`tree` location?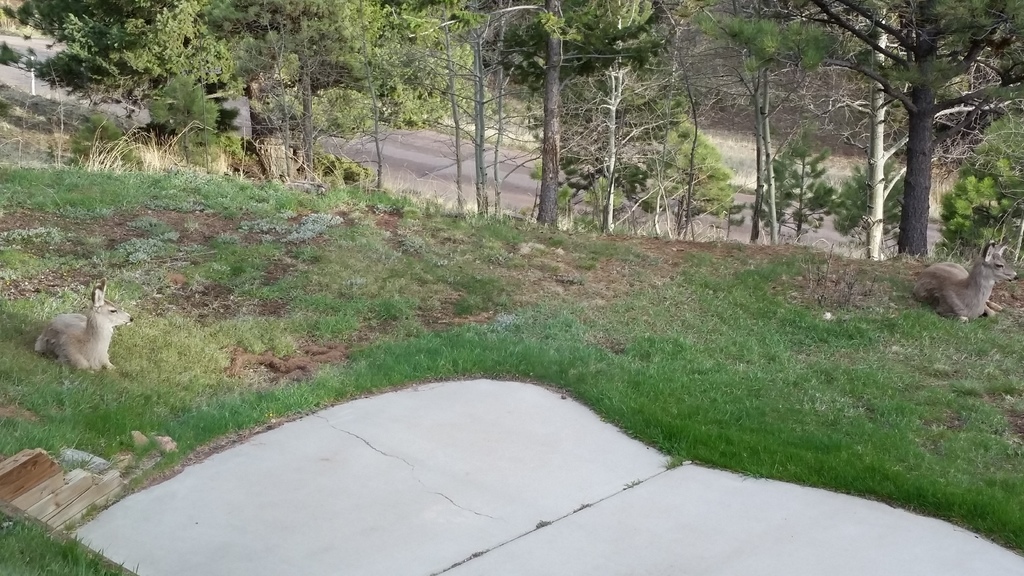
x1=755 y1=126 x2=843 y2=242
